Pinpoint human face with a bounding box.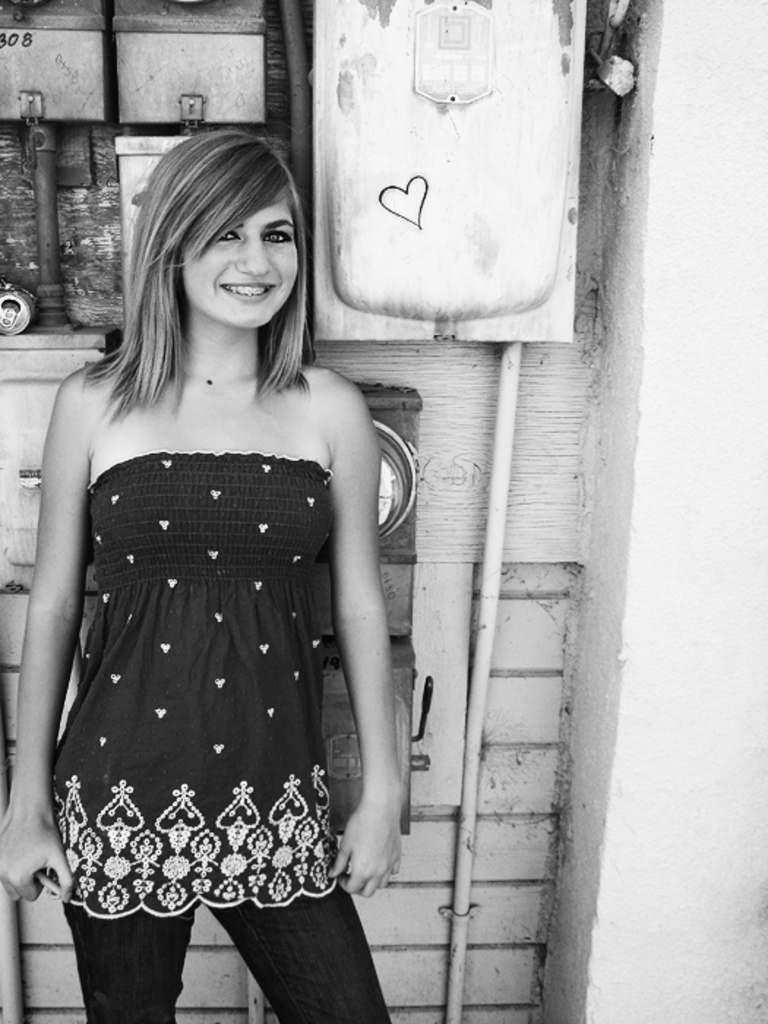
181, 186, 306, 326.
